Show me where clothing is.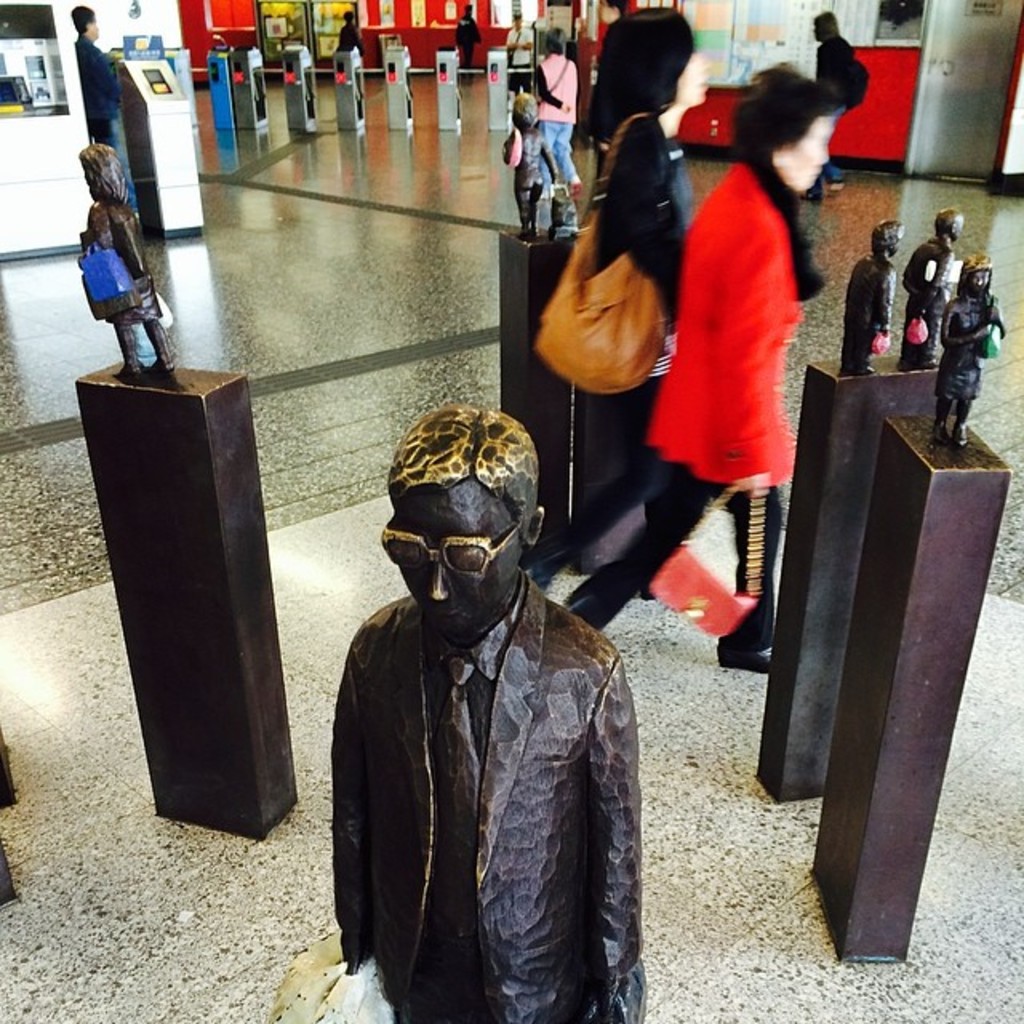
clothing is at left=72, top=37, right=134, bottom=224.
